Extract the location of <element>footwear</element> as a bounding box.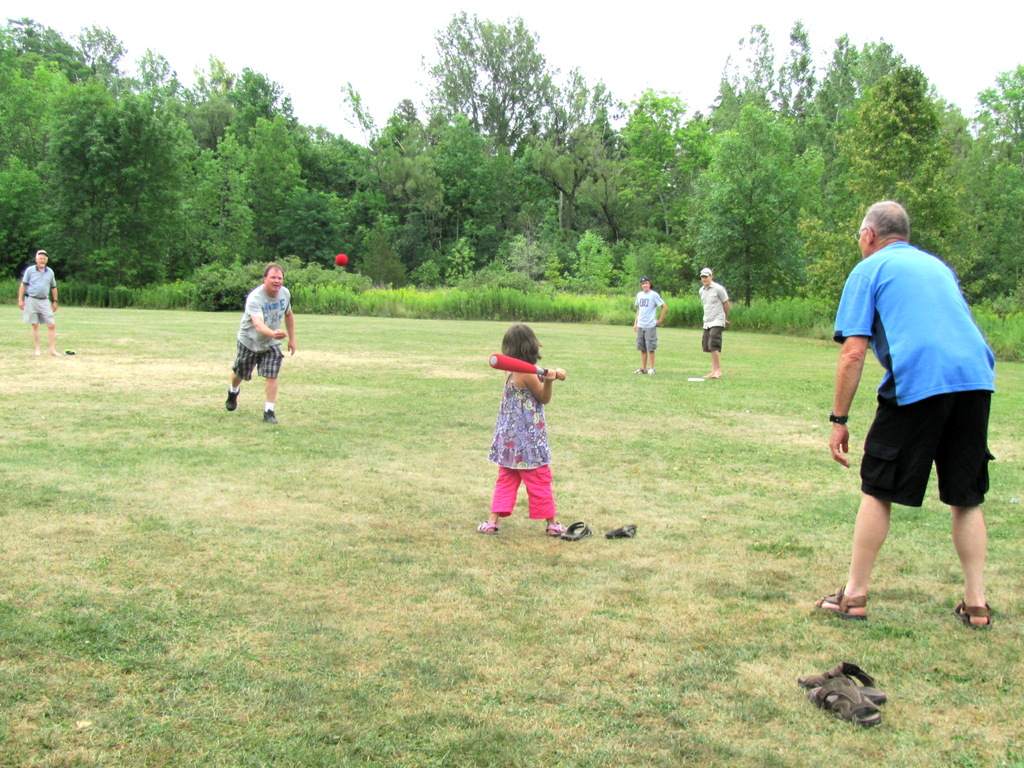
bbox=[474, 522, 500, 541].
